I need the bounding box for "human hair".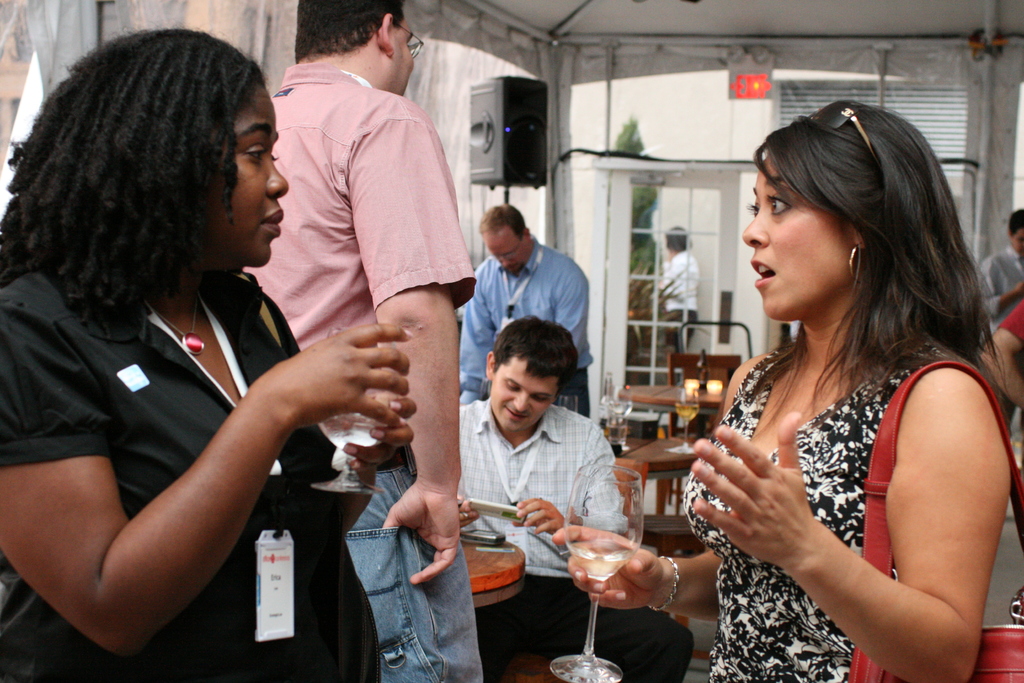
Here it is: {"x1": 0, "y1": 21, "x2": 266, "y2": 341}.
